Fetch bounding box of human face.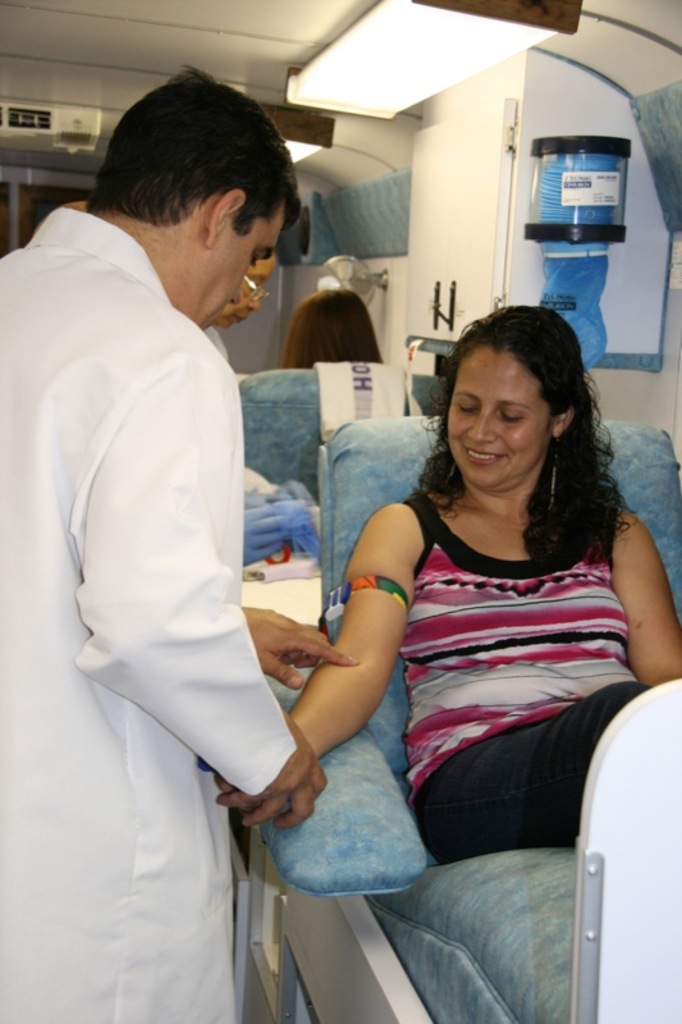
Bbox: 205,206,288,328.
